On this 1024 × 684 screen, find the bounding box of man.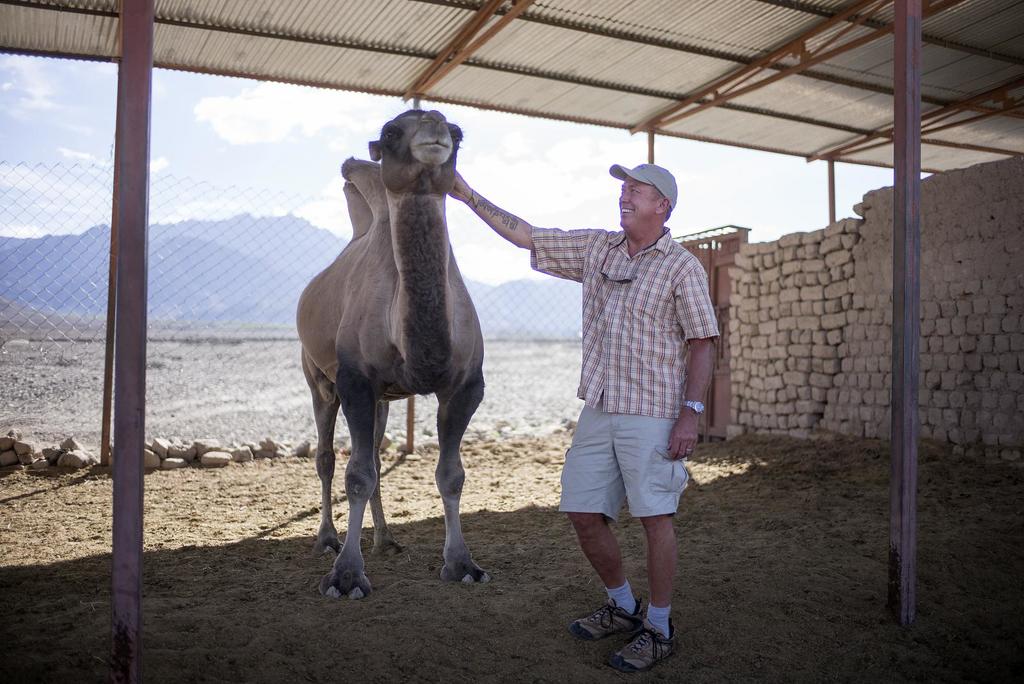
Bounding box: x1=447 y1=161 x2=720 y2=676.
